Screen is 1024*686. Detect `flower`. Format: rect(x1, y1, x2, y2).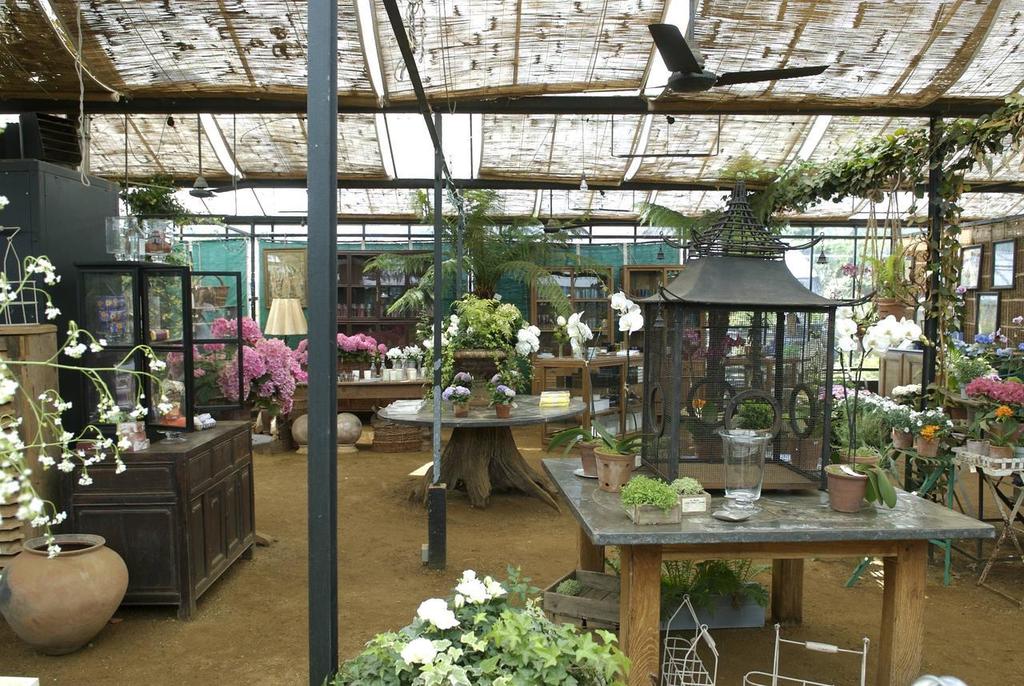
rect(45, 303, 62, 324).
